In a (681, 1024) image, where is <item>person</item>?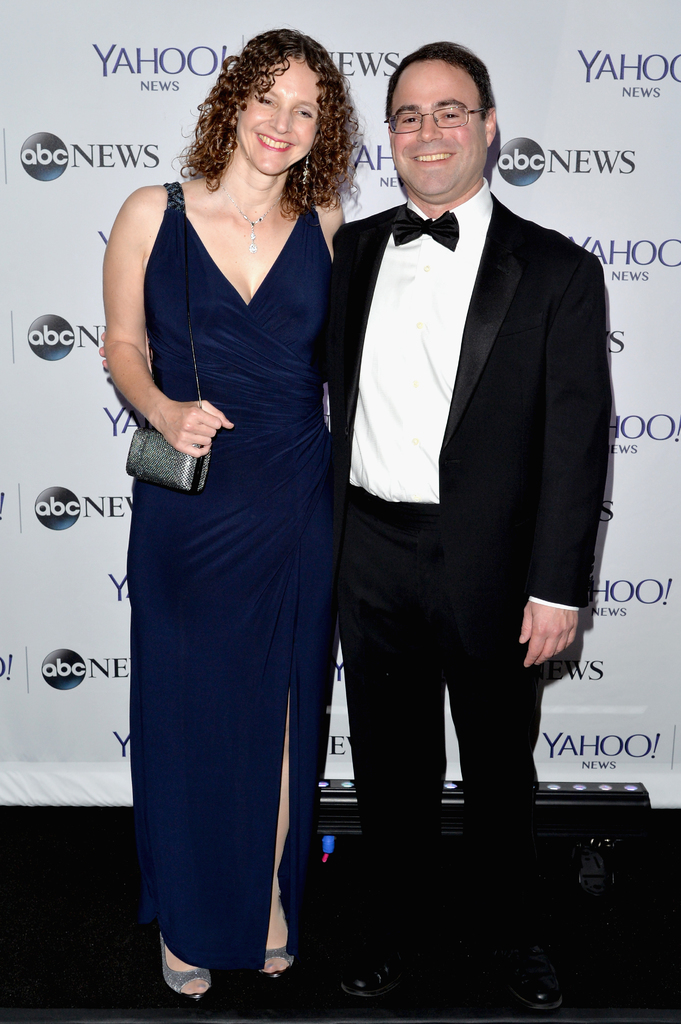
locate(111, 0, 372, 989).
